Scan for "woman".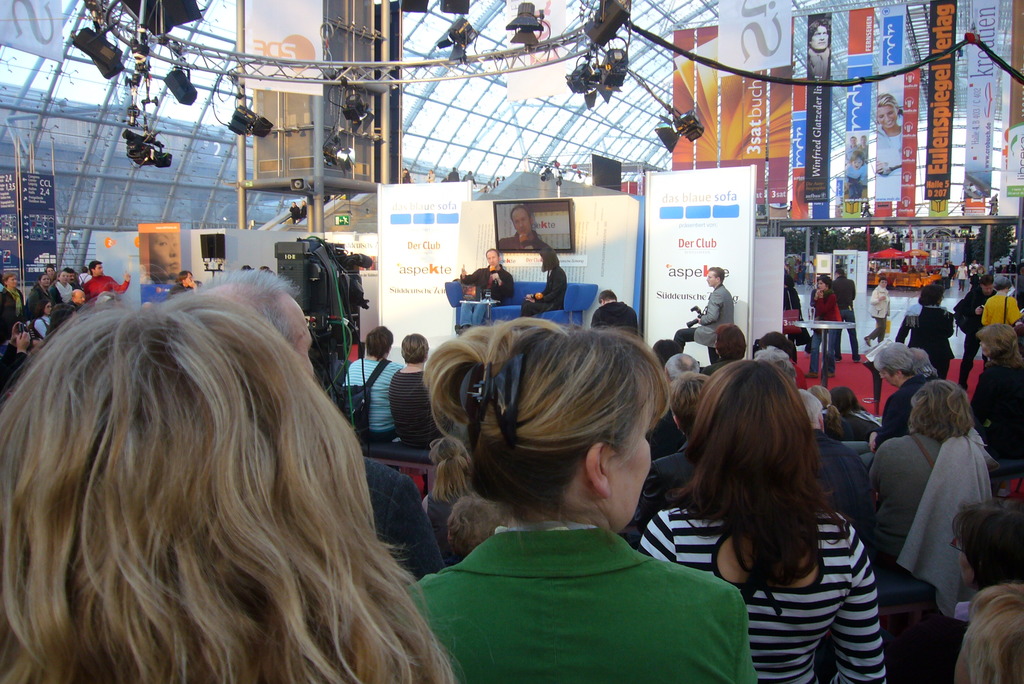
Scan result: left=782, top=272, right=810, bottom=362.
